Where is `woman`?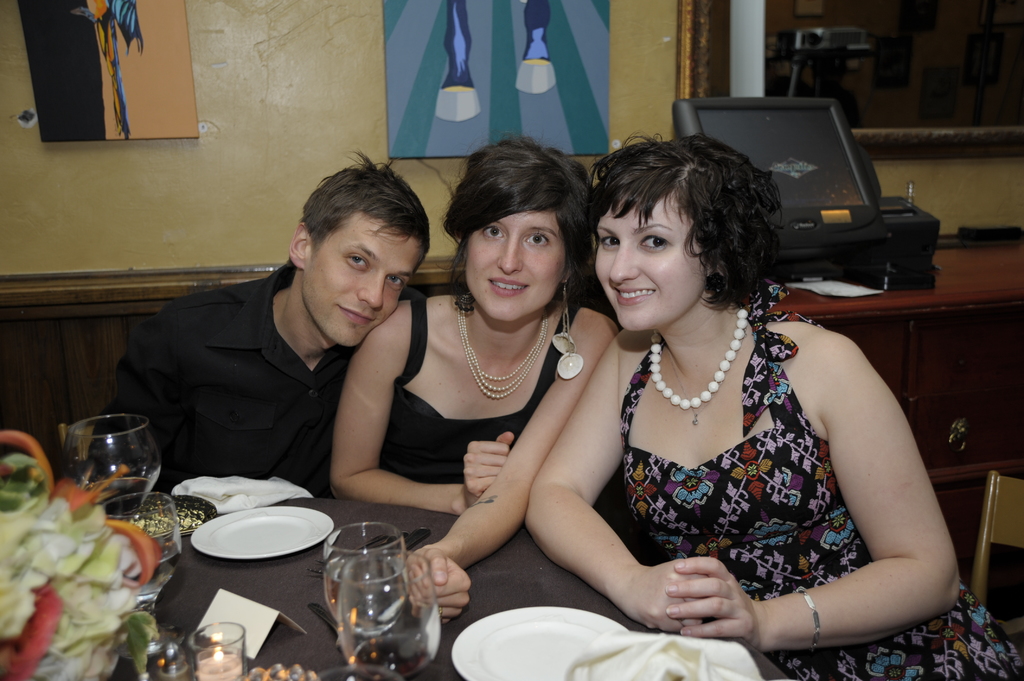
bbox=(443, 129, 950, 655).
